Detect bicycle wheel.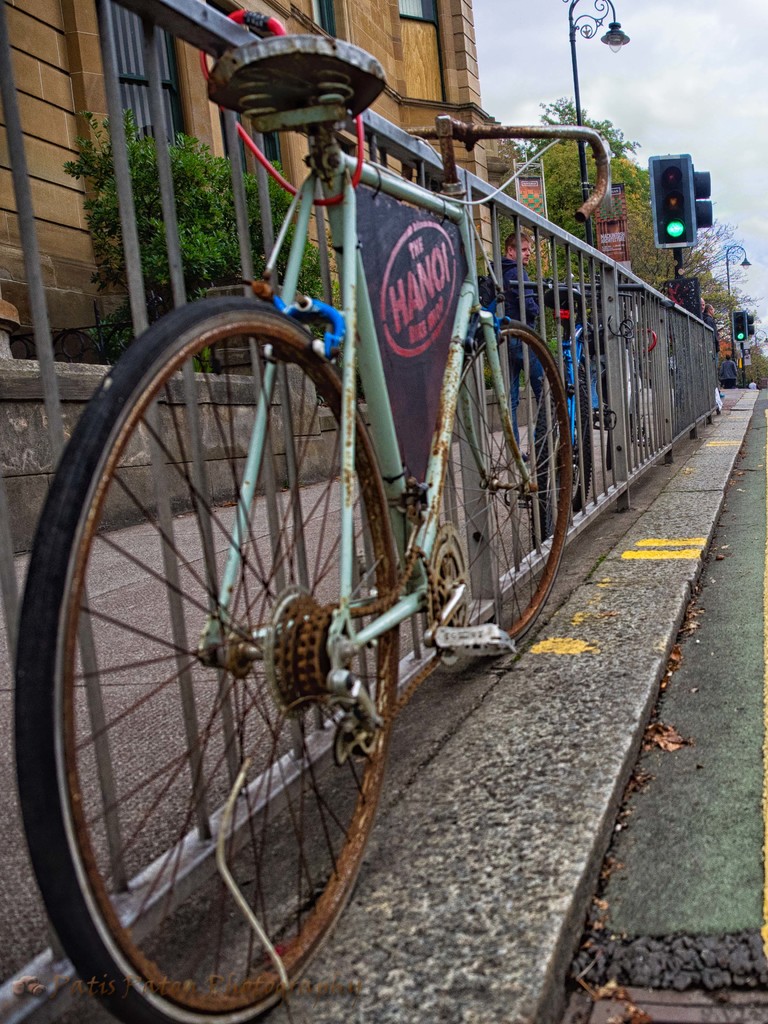
Detected at rect(530, 365, 577, 538).
